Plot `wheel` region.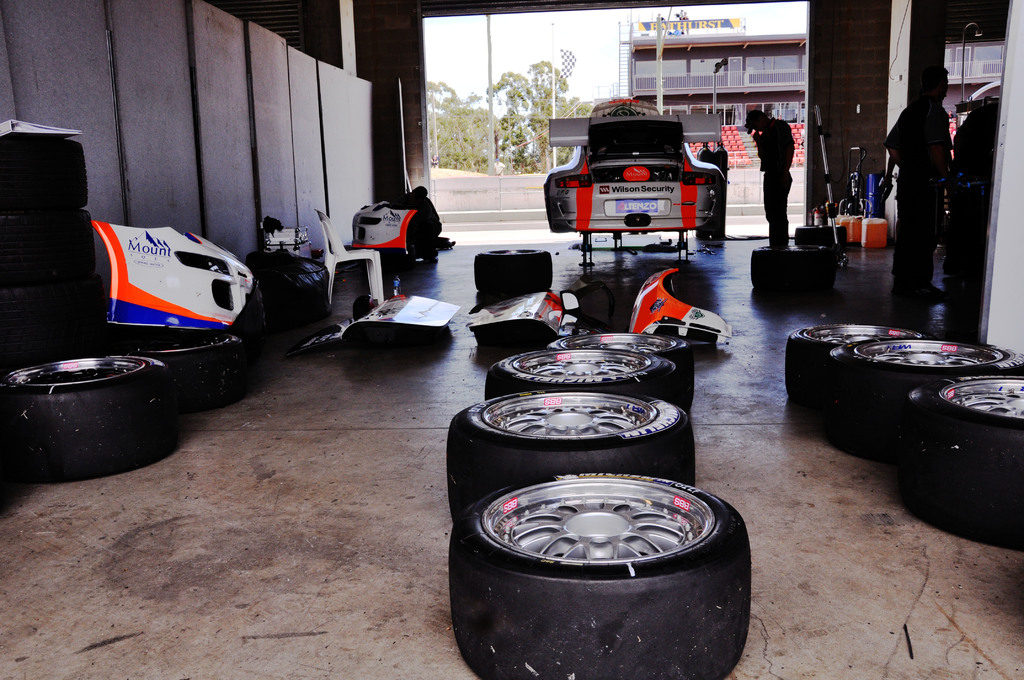
Plotted at (left=436, top=390, right=707, bottom=528).
